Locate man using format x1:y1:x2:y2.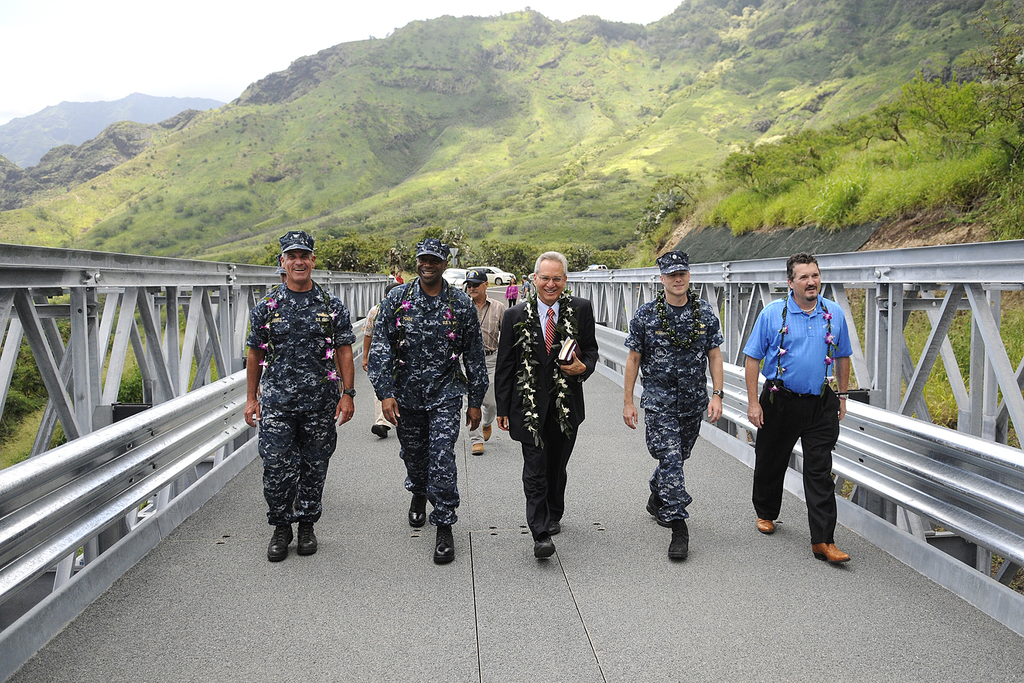
459:263:508:448.
